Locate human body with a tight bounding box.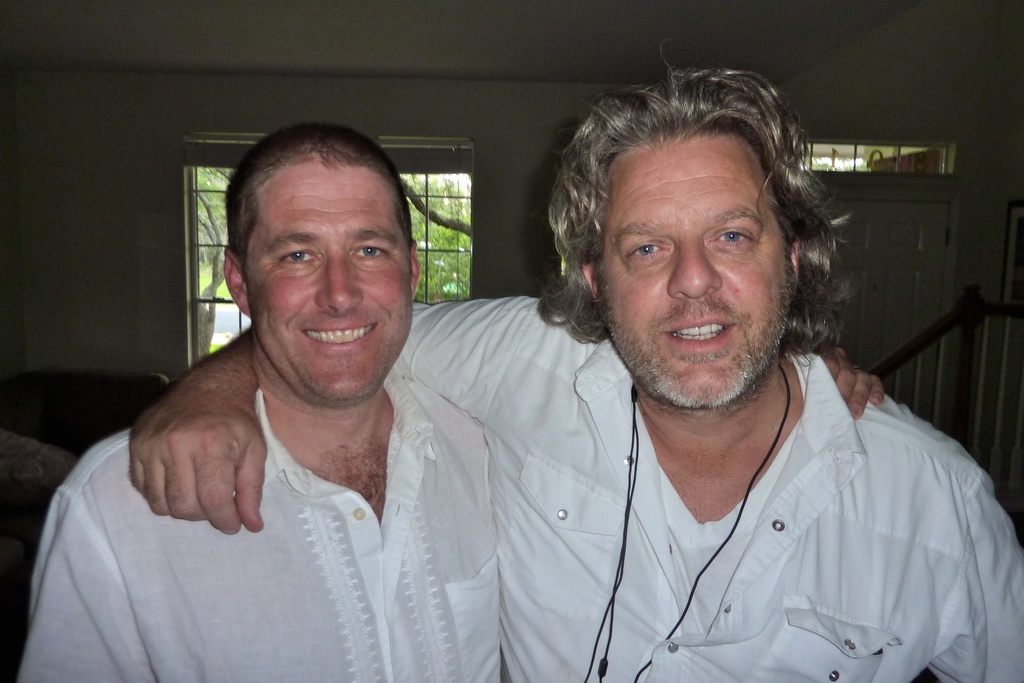
Rect(135, 289, 1023, 682).
